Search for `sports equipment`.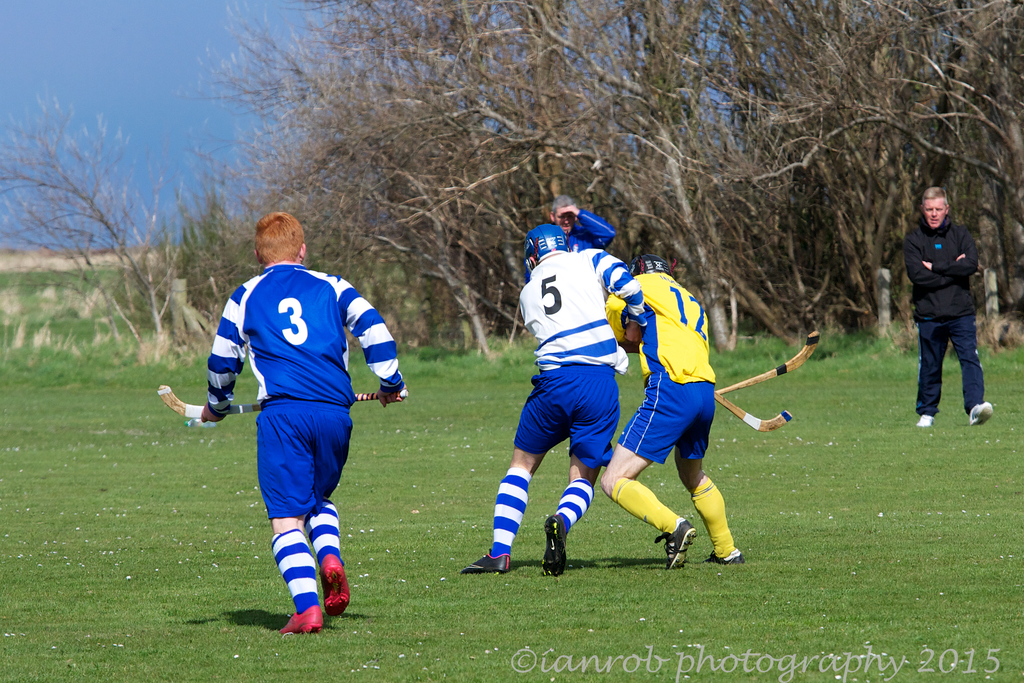
Found at {"left": 158, "top": 385, "right": 406, "bottom": 422}.
